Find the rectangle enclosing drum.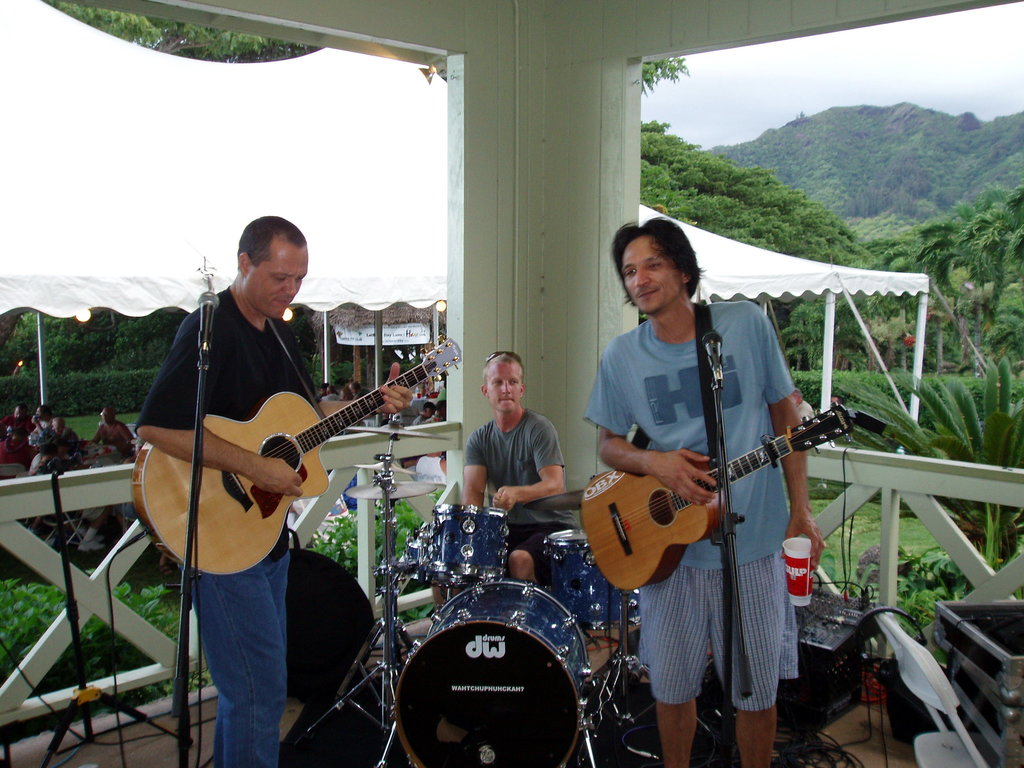
x1=401, y1=532, x2=427, y2=577.
